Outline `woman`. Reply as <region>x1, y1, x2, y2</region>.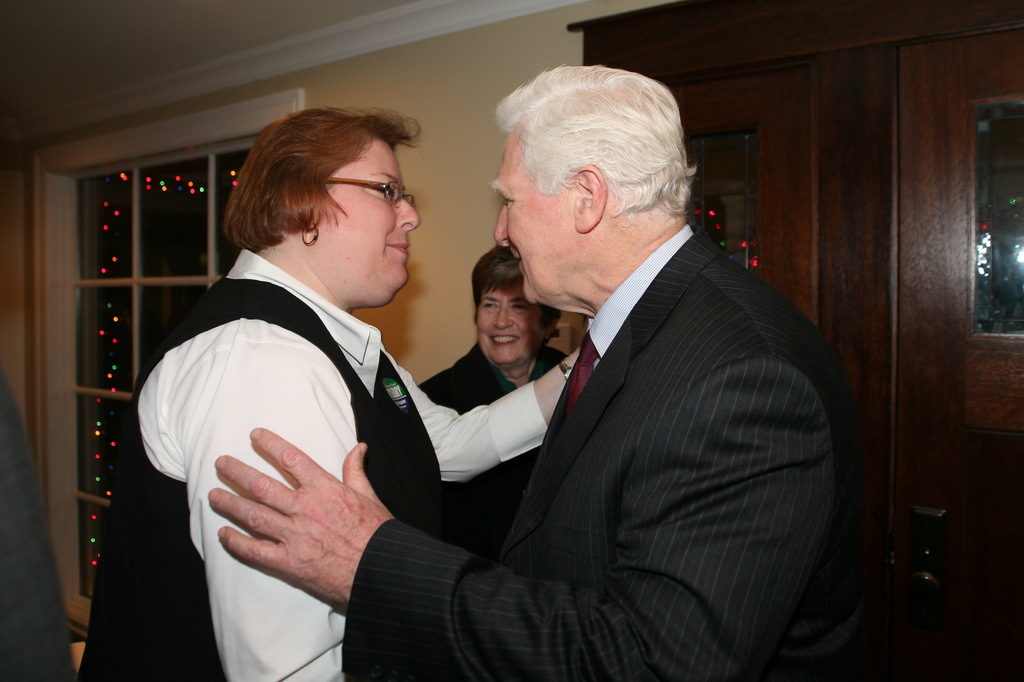
<region>417, 246, 568, 565</region>.
